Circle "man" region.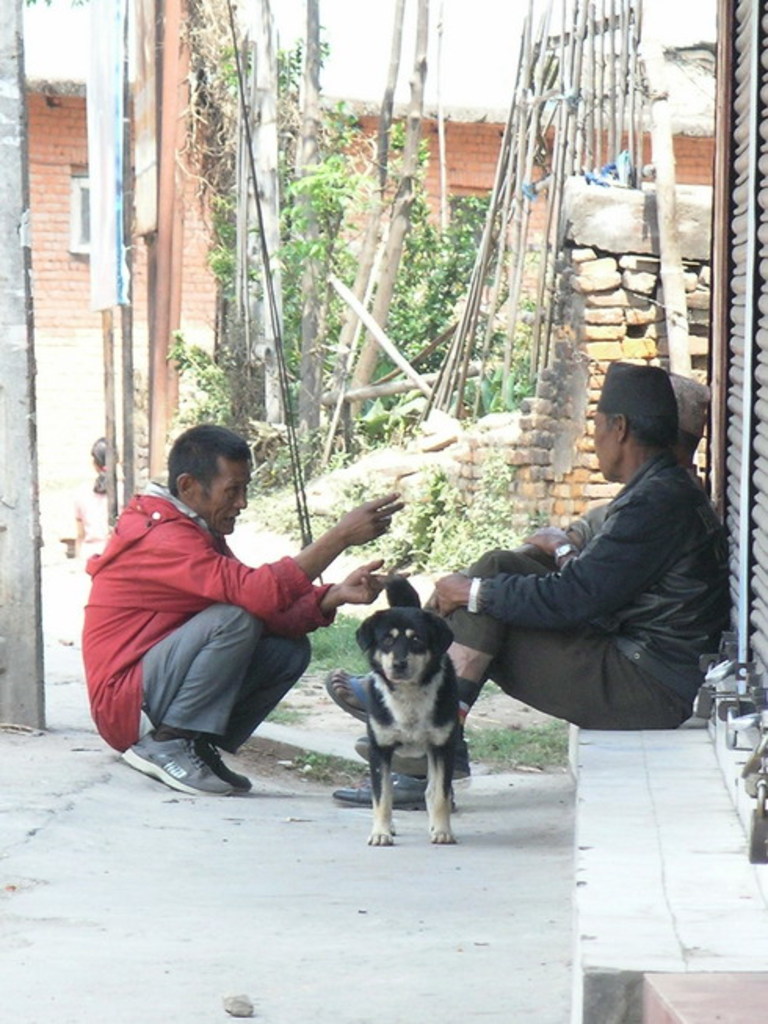
Region: bbox(77, 422, 401, 795).
